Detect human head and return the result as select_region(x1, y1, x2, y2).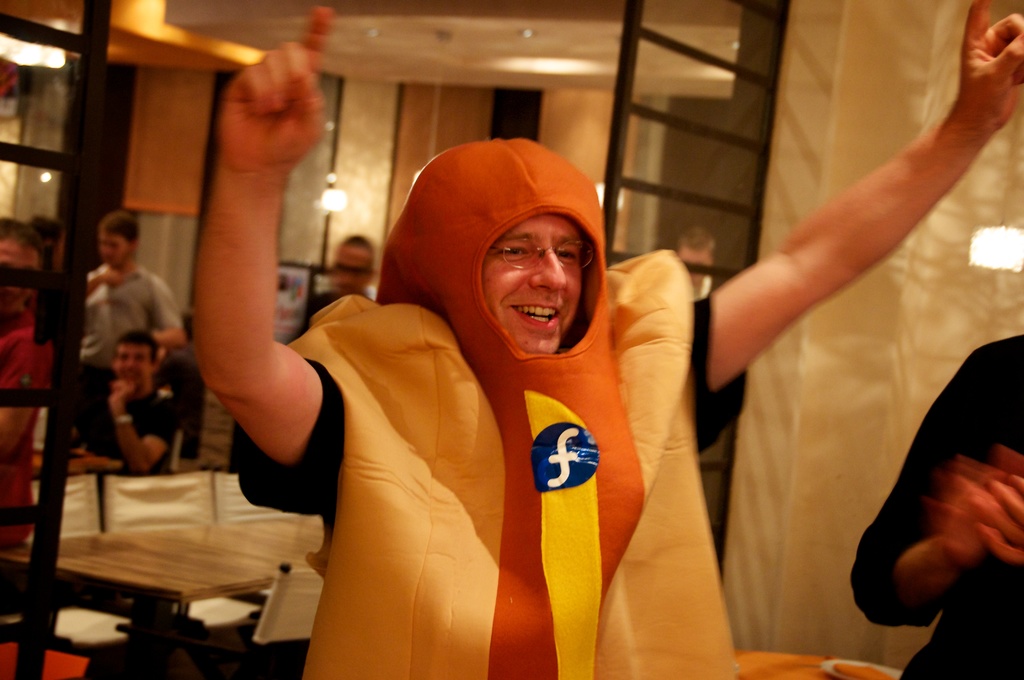
select_region(329, 233, 374, 298).
